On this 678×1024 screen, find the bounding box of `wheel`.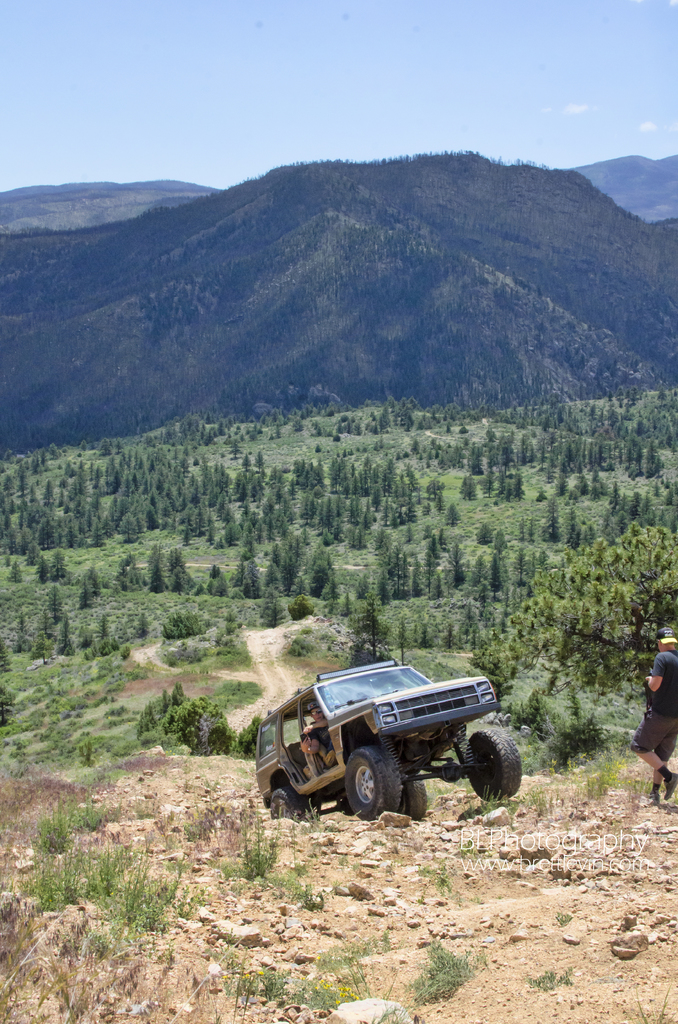
Bounding box: (404, 774, 430, 823).
